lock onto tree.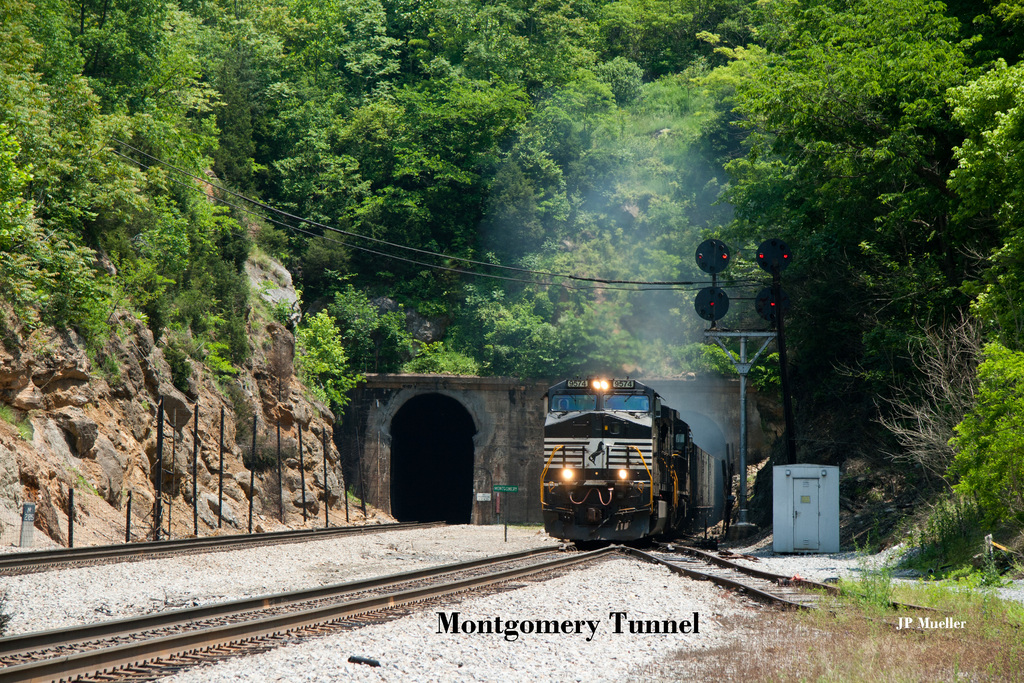
Locked: (557, 67, 618, 131).
